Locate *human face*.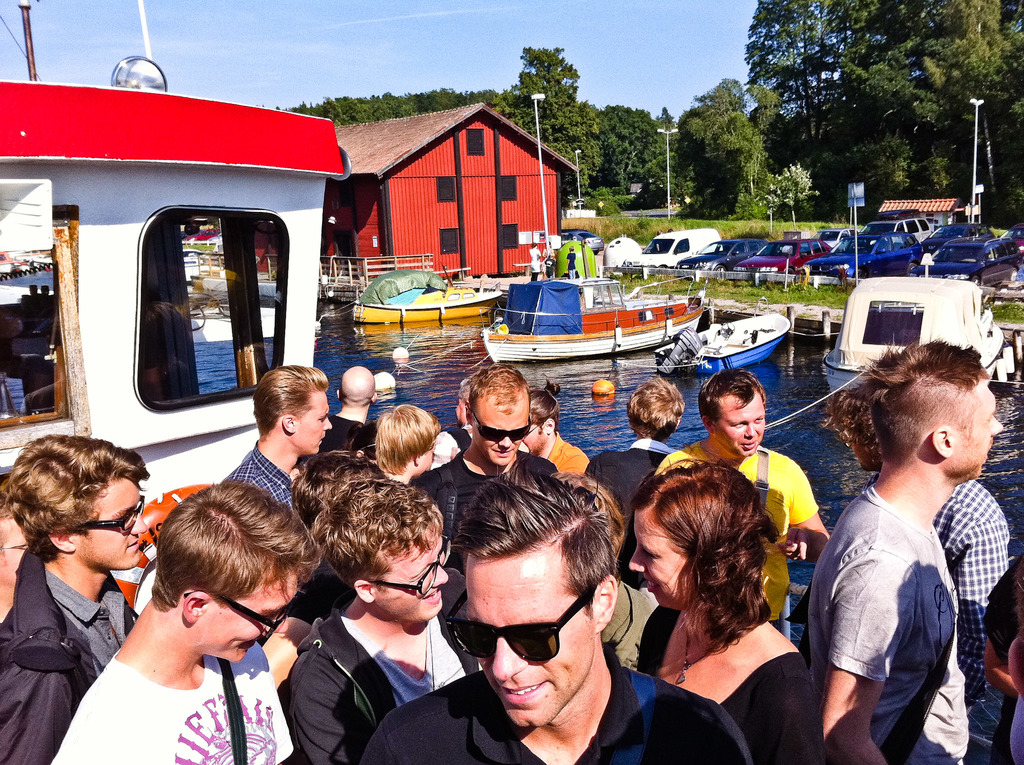
Bounding box: select_region(0, 519, 28, 583).
